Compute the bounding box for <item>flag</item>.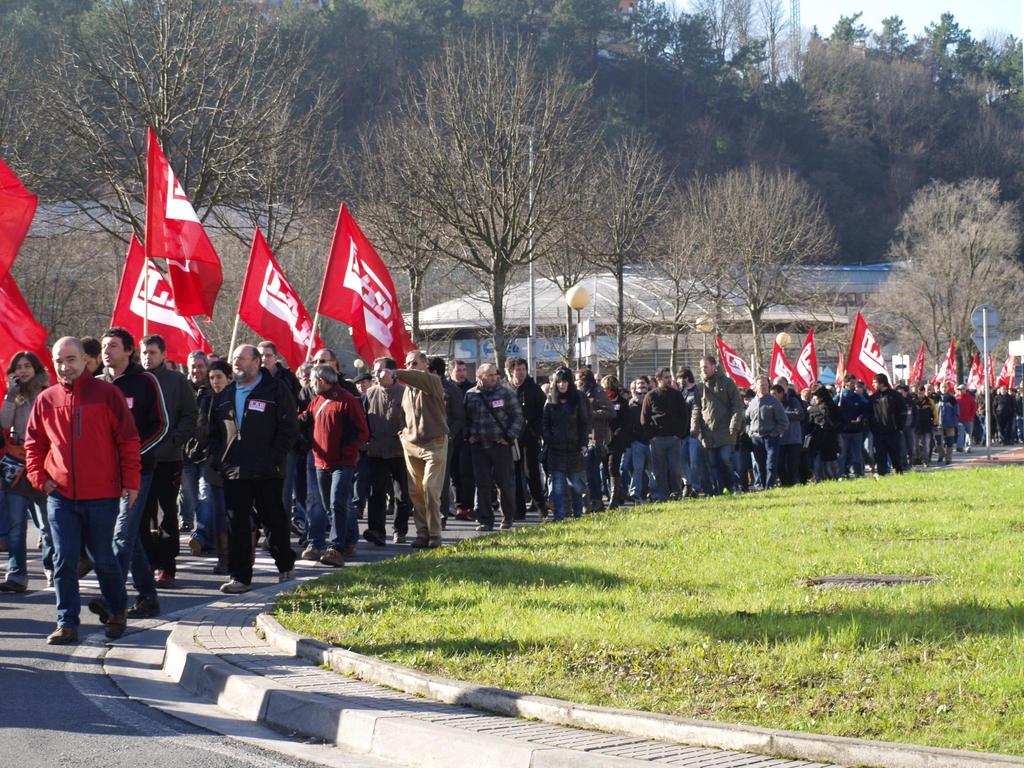
box(762, 342, 795, 397).
